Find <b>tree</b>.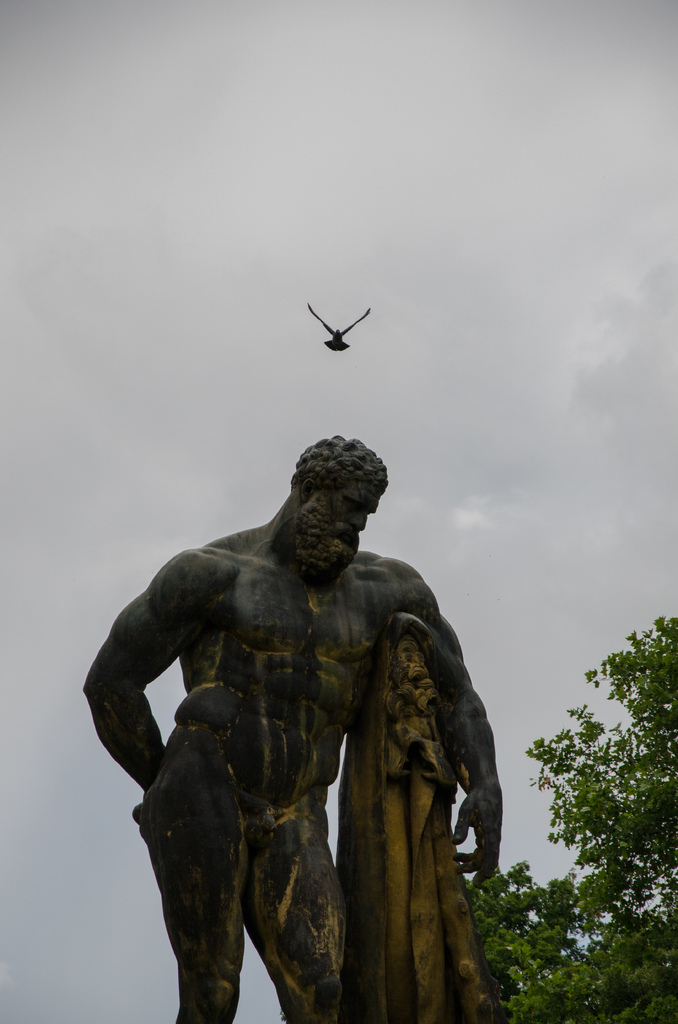
(544,623,658,982).
